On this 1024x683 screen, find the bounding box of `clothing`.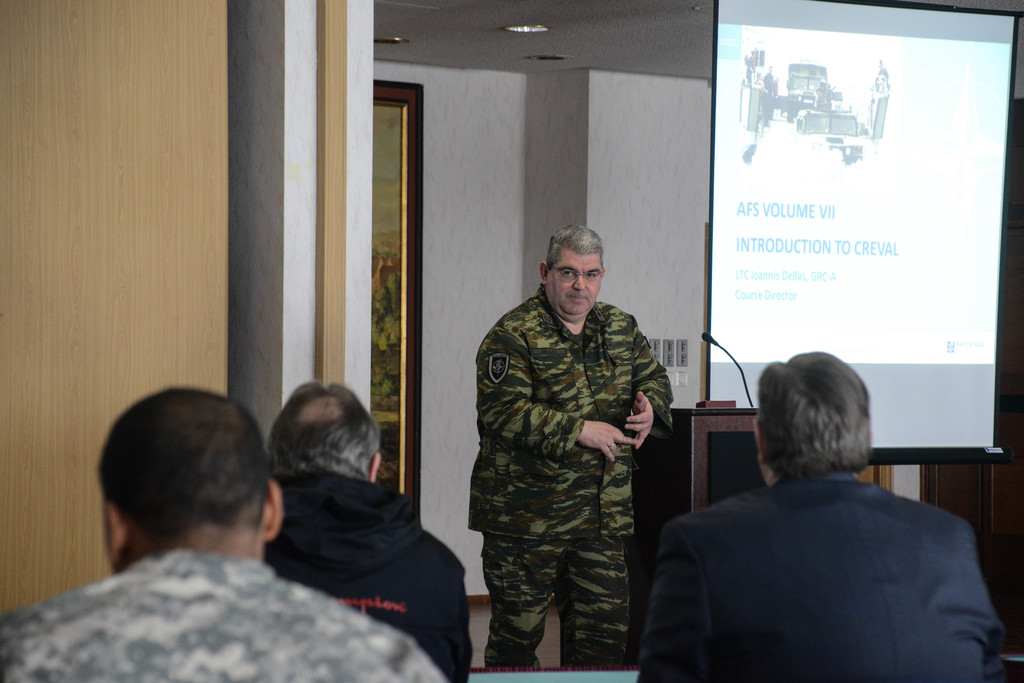
Bounding box: l=264, t=461, r=470, b=682.
